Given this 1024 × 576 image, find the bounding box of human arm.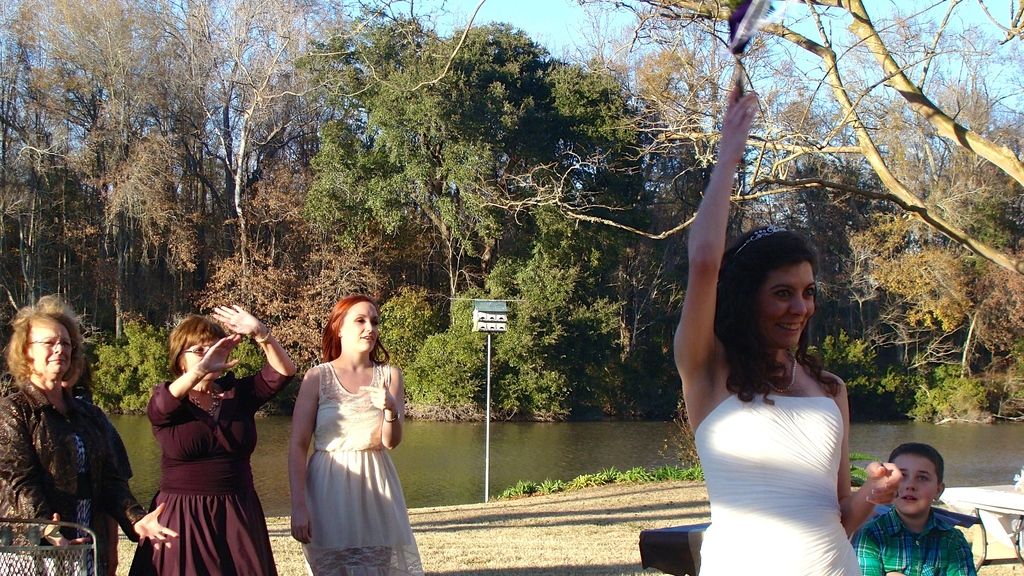
(left=833, top=380, right=908, bottom=539).
